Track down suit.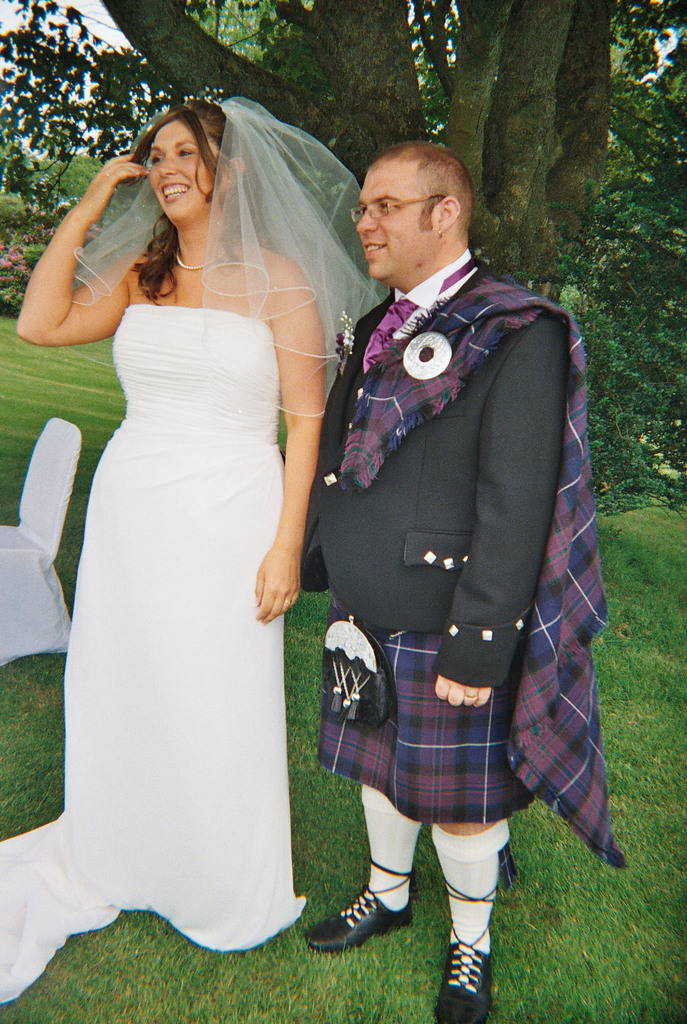
Tracked to <bbox>293, 241, 573, 687</bbox>.
